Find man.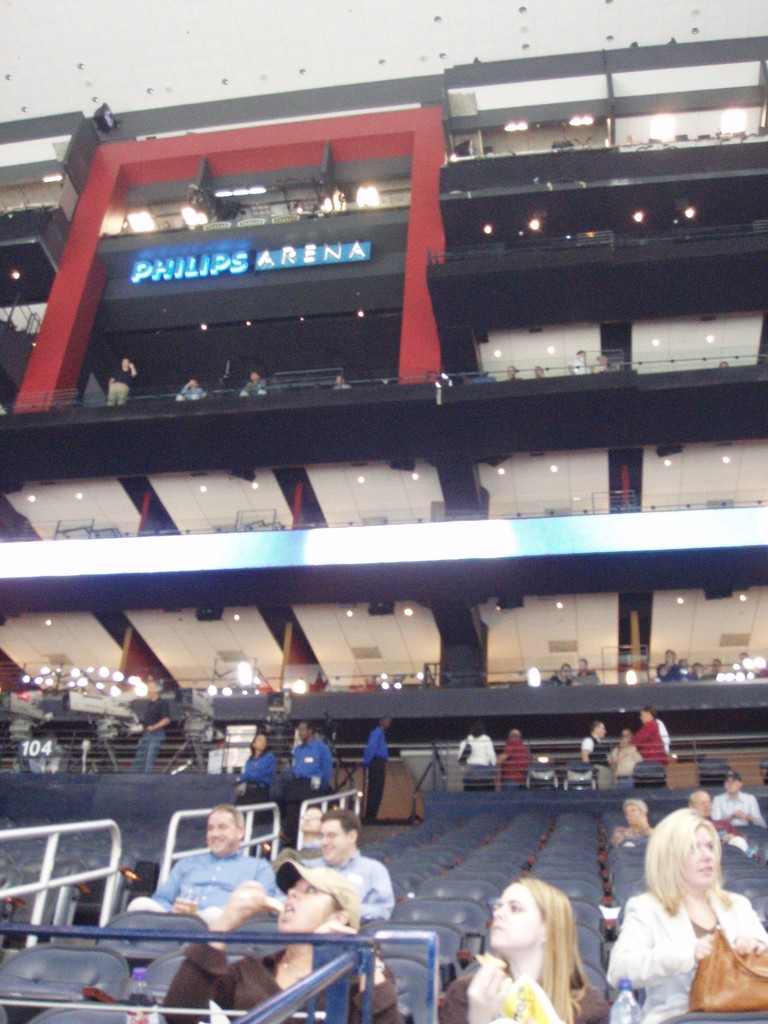
region(129, 808, 269, 922).
